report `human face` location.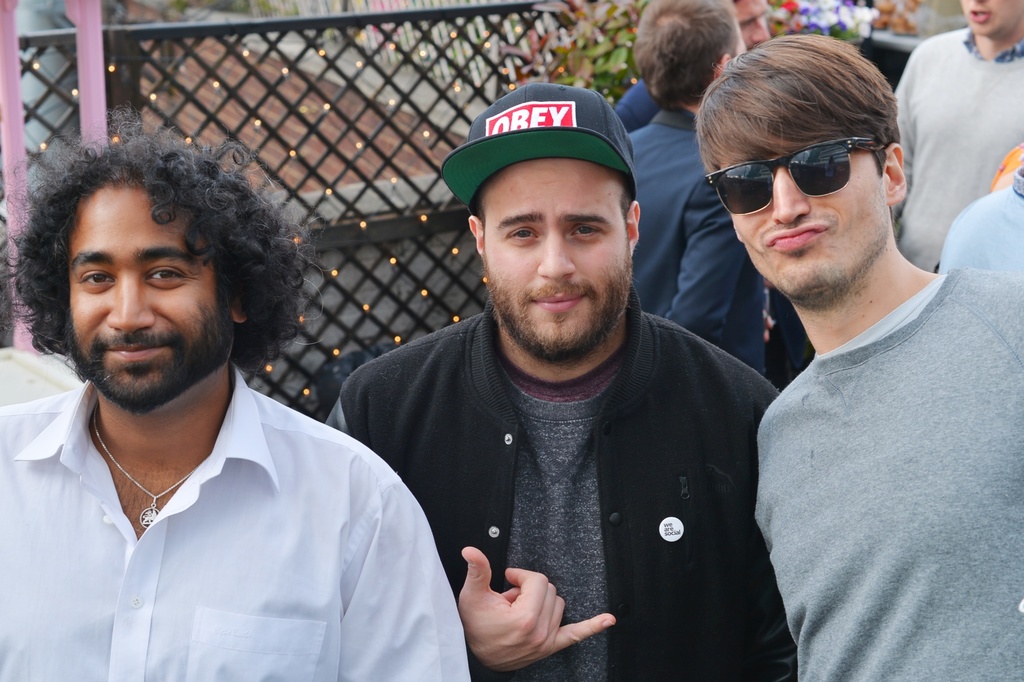
Report: 961, 0, 1023, 37.
